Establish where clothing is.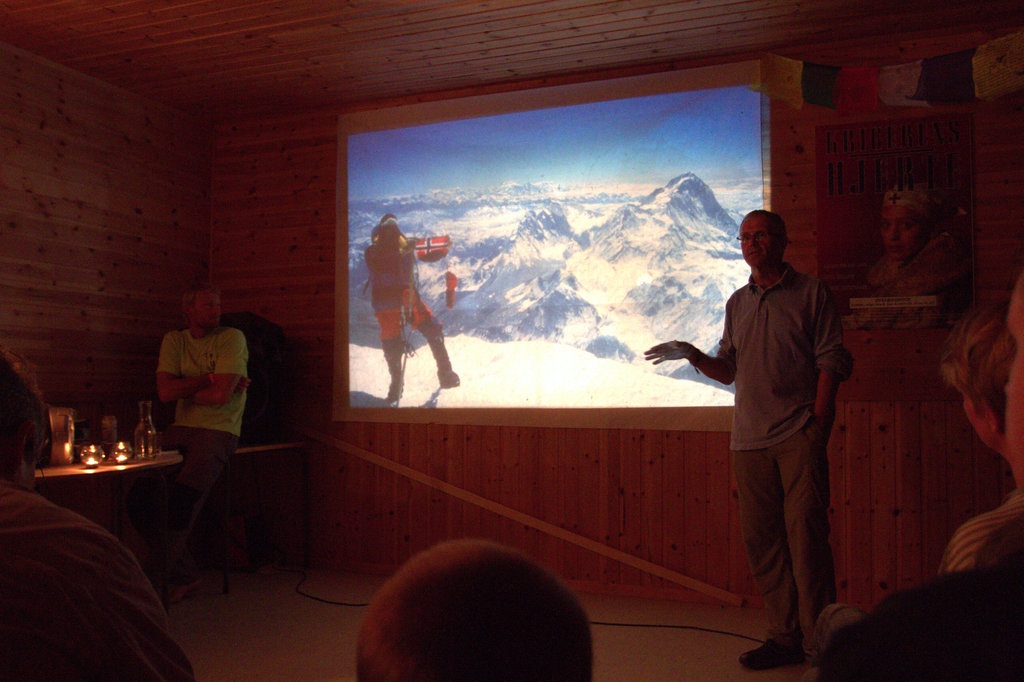
Established at <bbox>365, 243, 456, 395</bbox>.
